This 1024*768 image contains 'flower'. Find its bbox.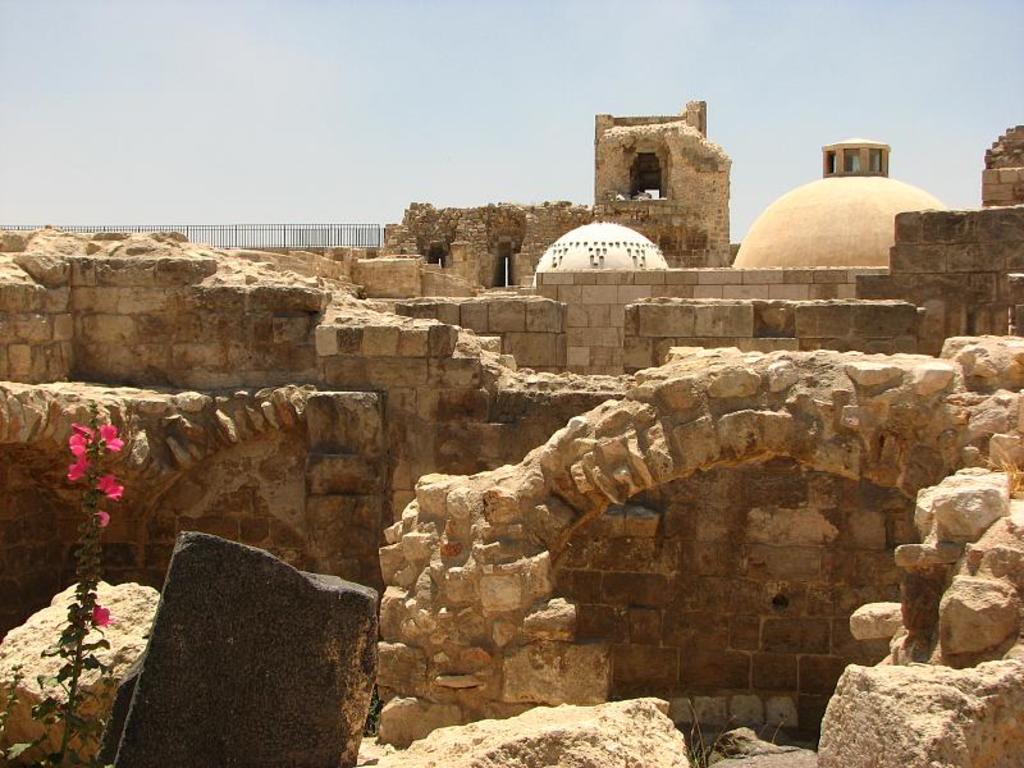
select_region(95, 475, 127, 507).
